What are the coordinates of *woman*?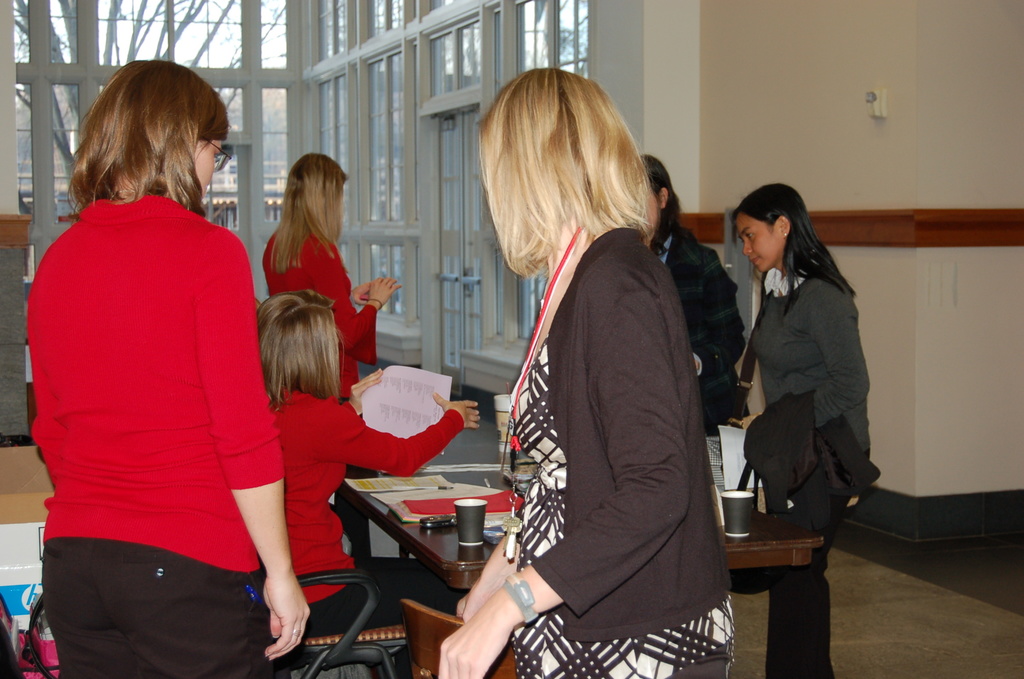
458 73 734 678.
